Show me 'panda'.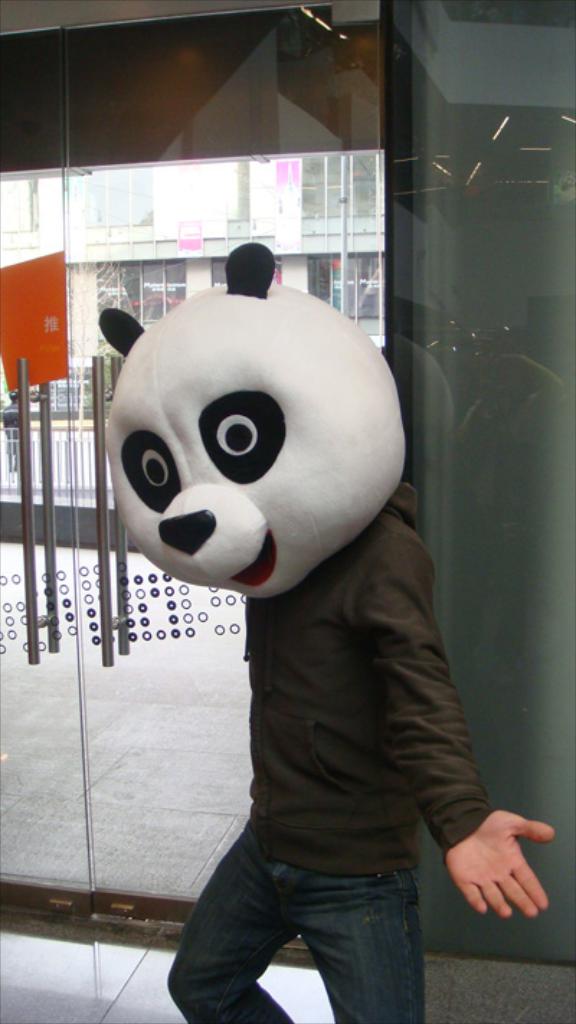
'panda' is here: bbox(105, 243, 409, 606).
